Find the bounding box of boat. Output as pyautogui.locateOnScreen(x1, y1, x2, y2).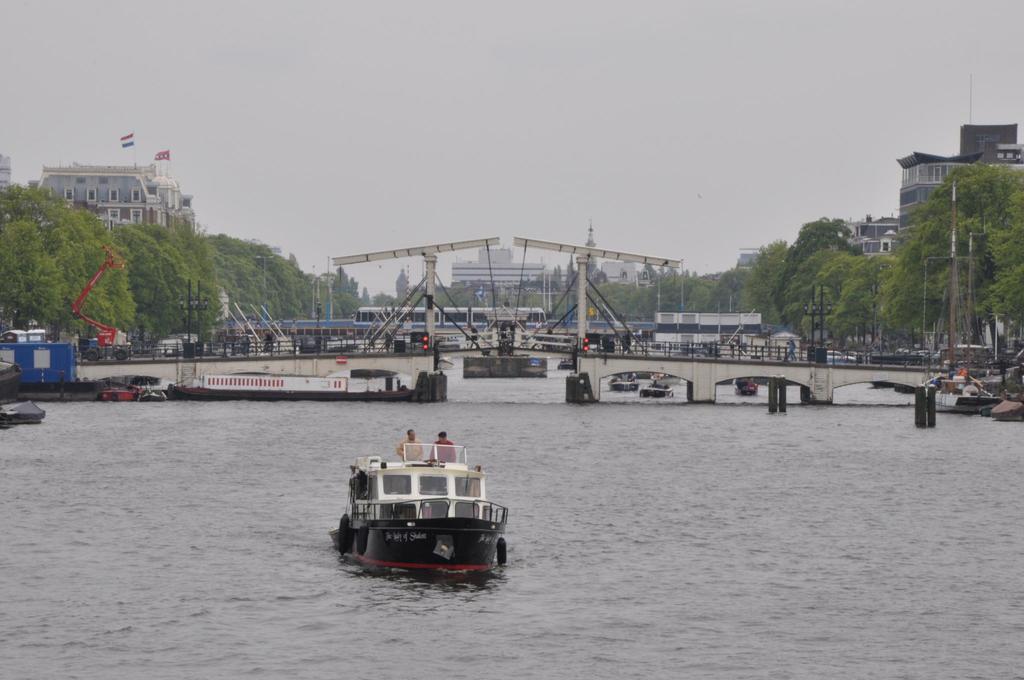
pyautogui.locateOnScreen(436, 355, 455, 372).
